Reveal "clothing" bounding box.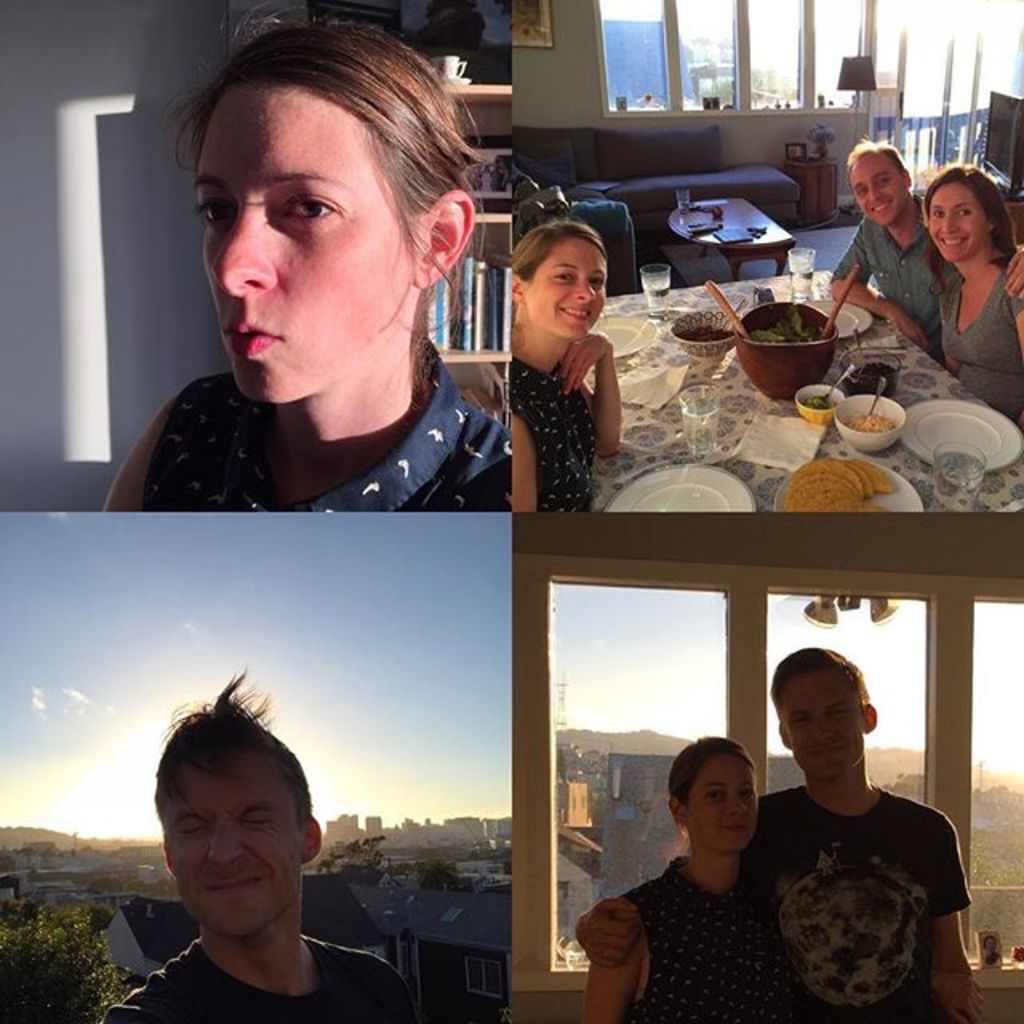
Revealed: [x1=504, y1=362, x2=590, y2=504].
